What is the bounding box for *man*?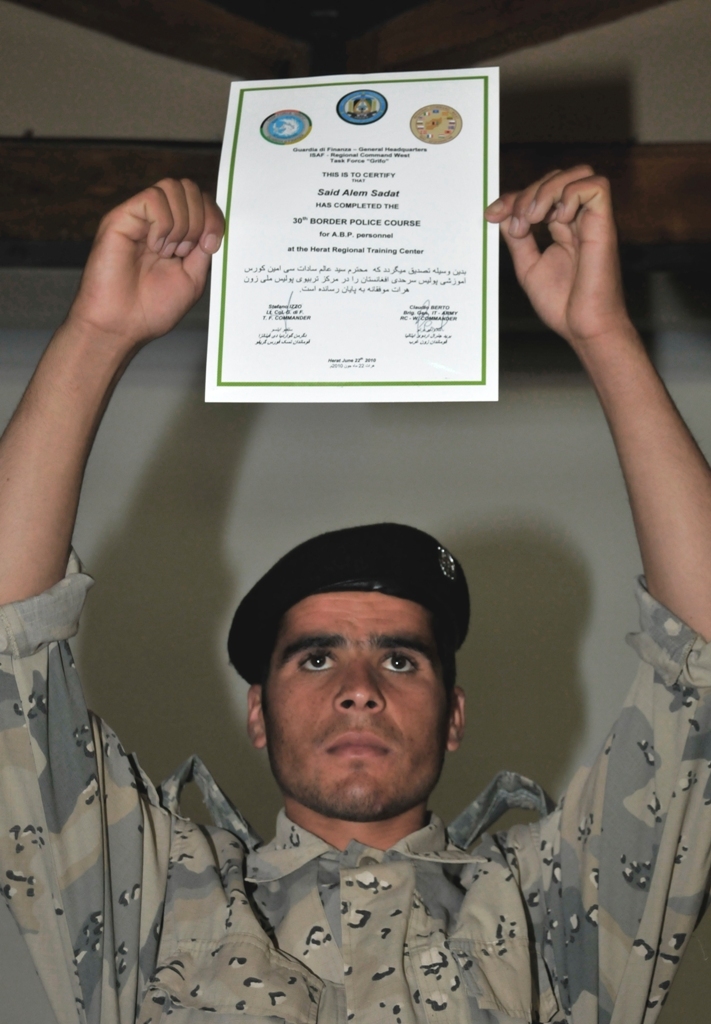
bbox=[0, 150, 710, 1023].
